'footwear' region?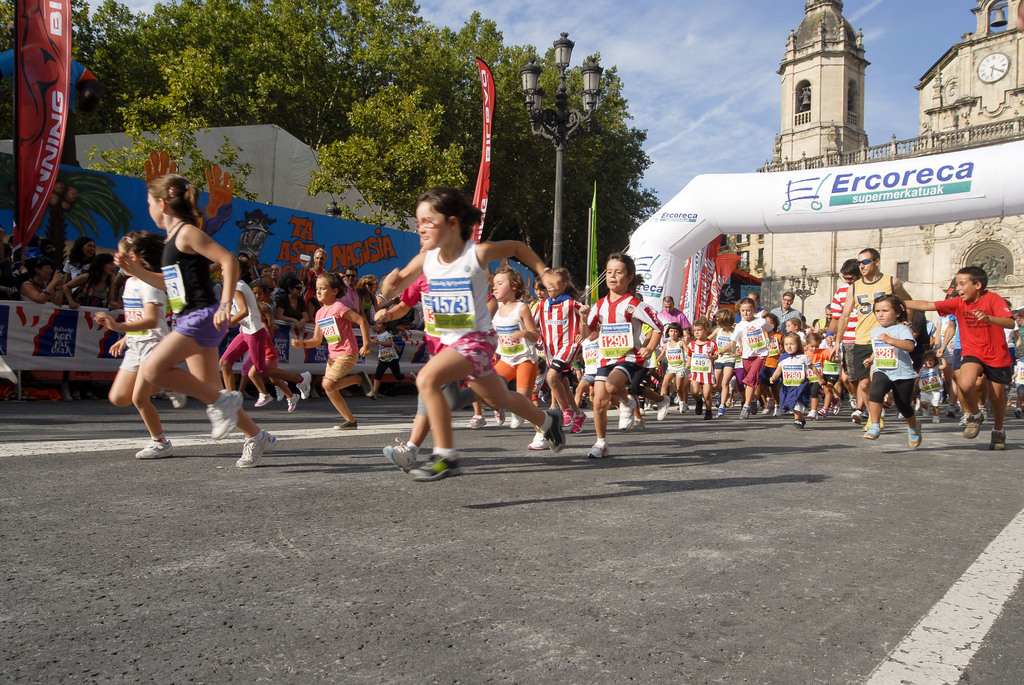
511:409:524:427
